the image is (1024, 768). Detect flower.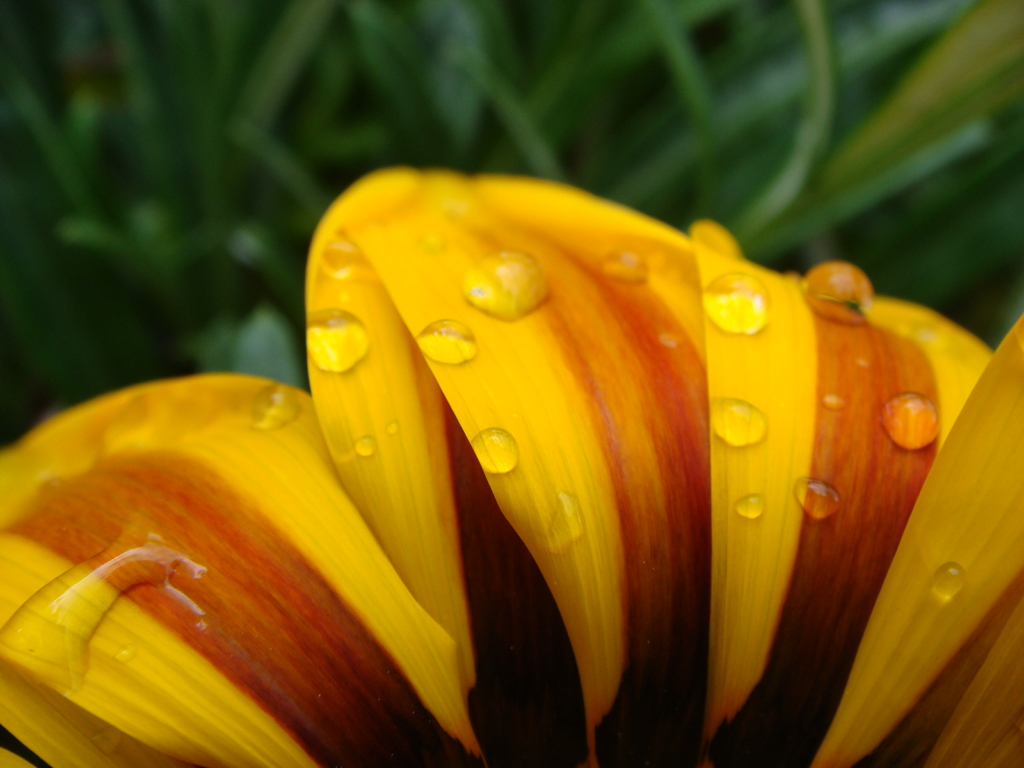
Detection: rect(0, 167, 1023, 767).
